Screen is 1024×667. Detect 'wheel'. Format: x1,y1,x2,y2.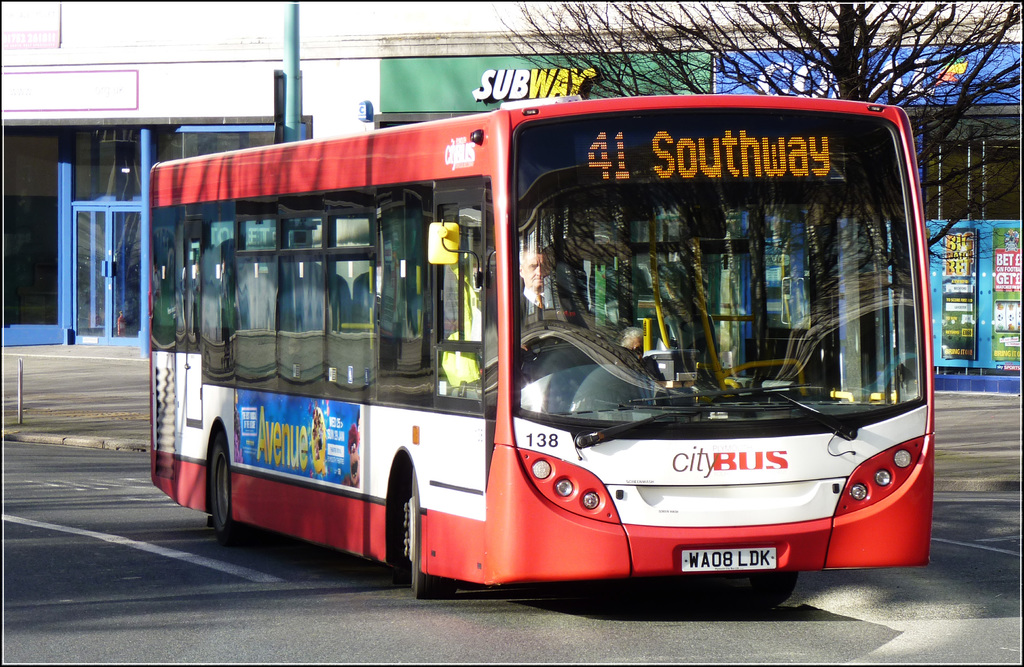
404,464,455,600.
